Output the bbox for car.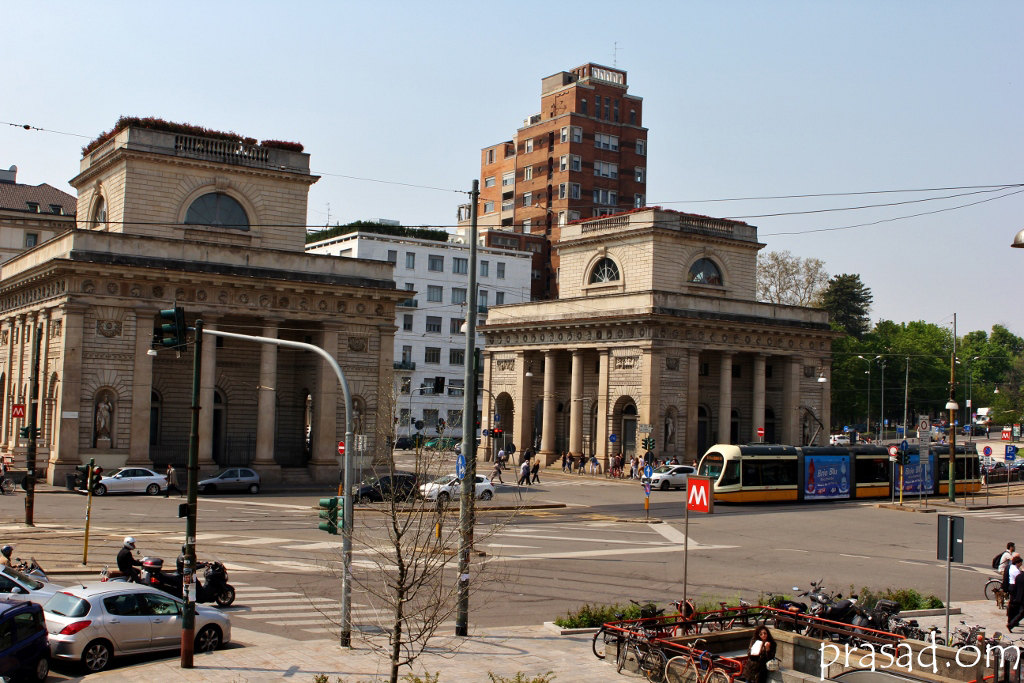
[left=389, top=436, right=412, bottom=448].
